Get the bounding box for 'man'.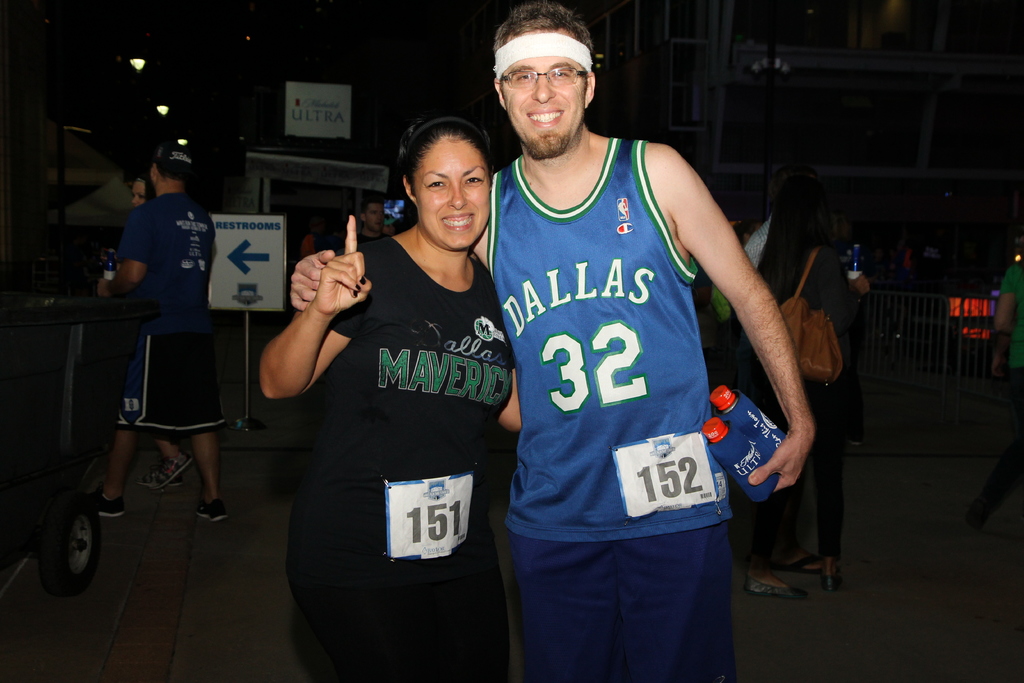
(106,138,227,523).
